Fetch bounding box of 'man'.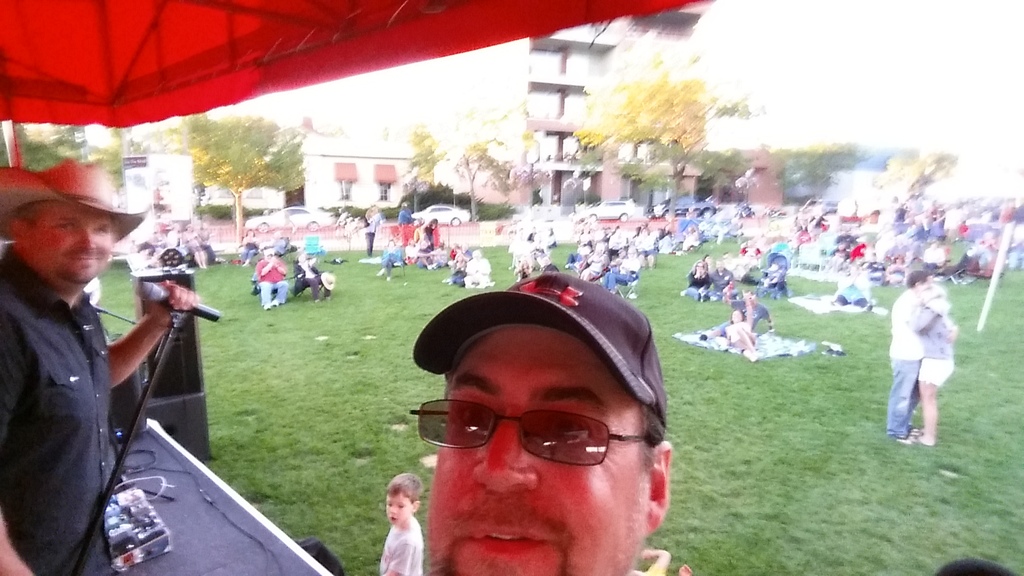
Bbox: Rect(461, 248, 493, 287).
